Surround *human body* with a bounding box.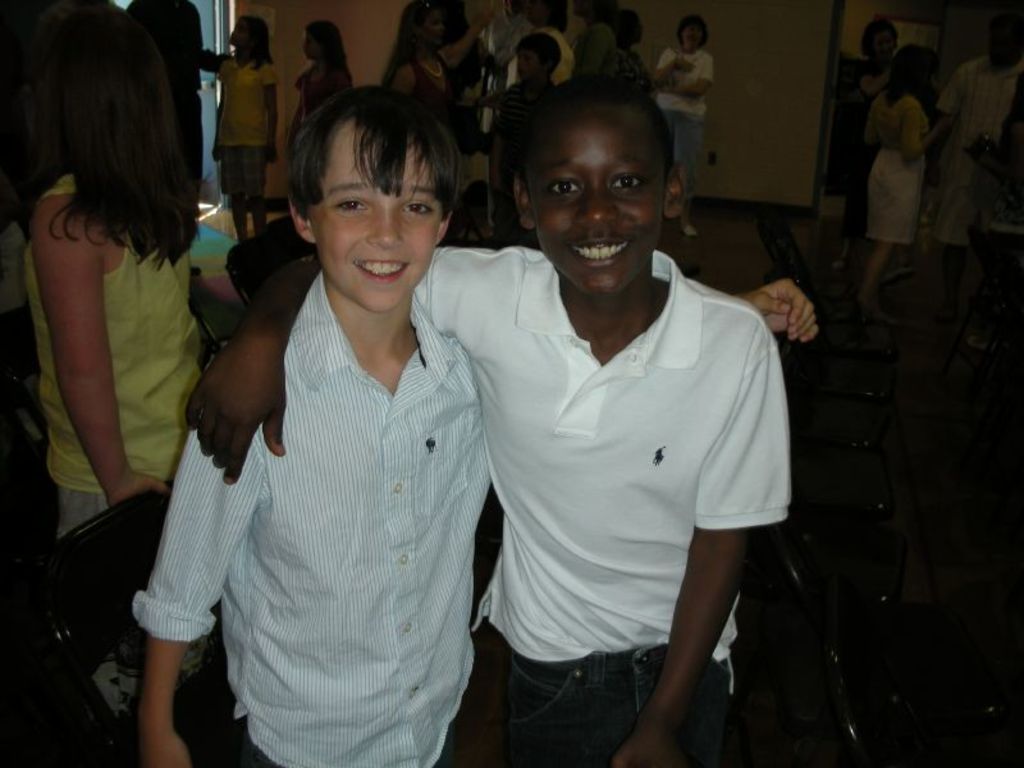
box(947, 28, 1019, 260).
